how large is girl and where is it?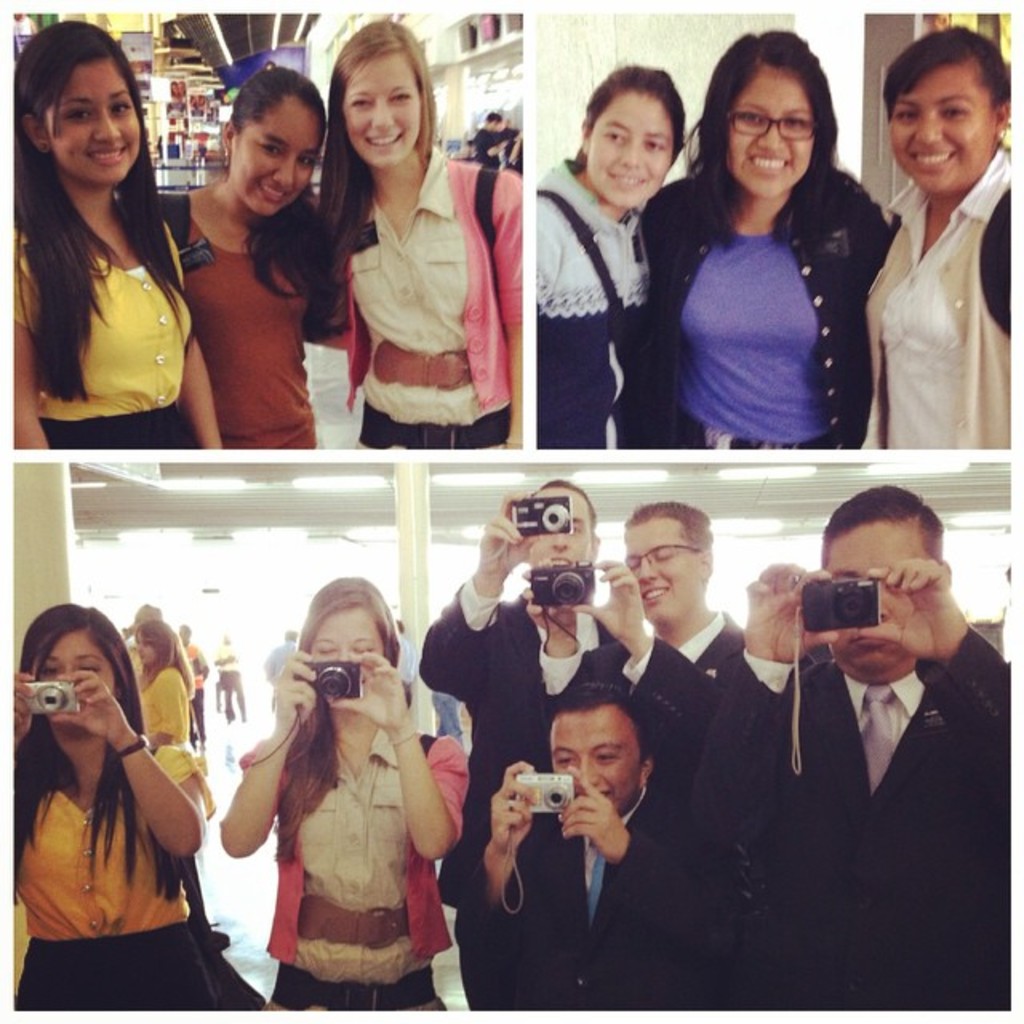
Bounding box: bbox(139, 621, 205, 806).
